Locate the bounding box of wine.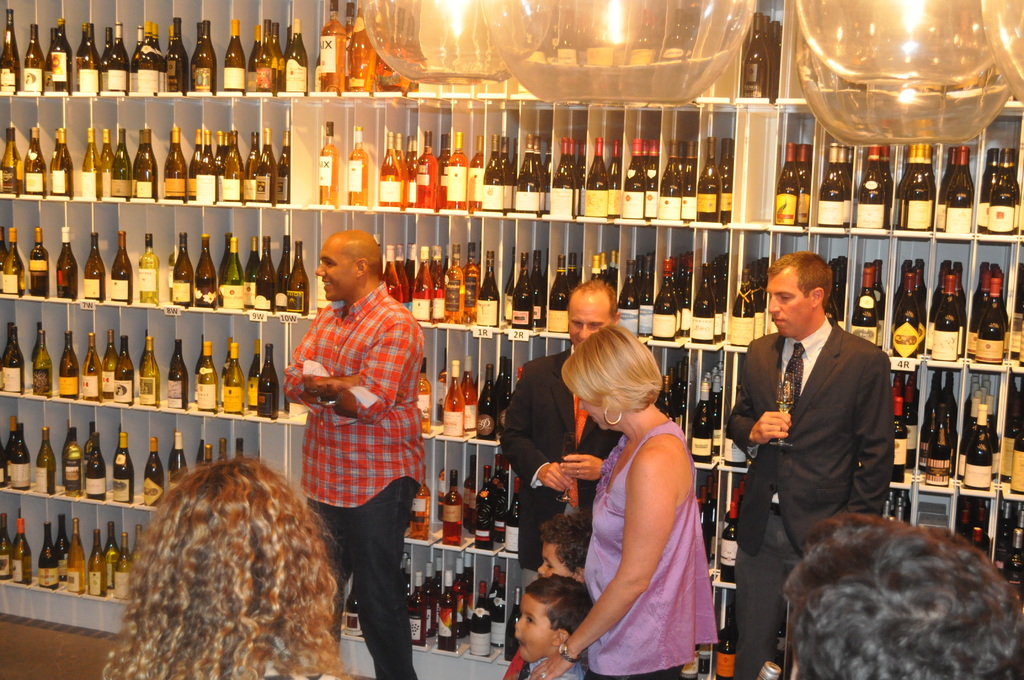
Bounding box: 55:511:68:582.
